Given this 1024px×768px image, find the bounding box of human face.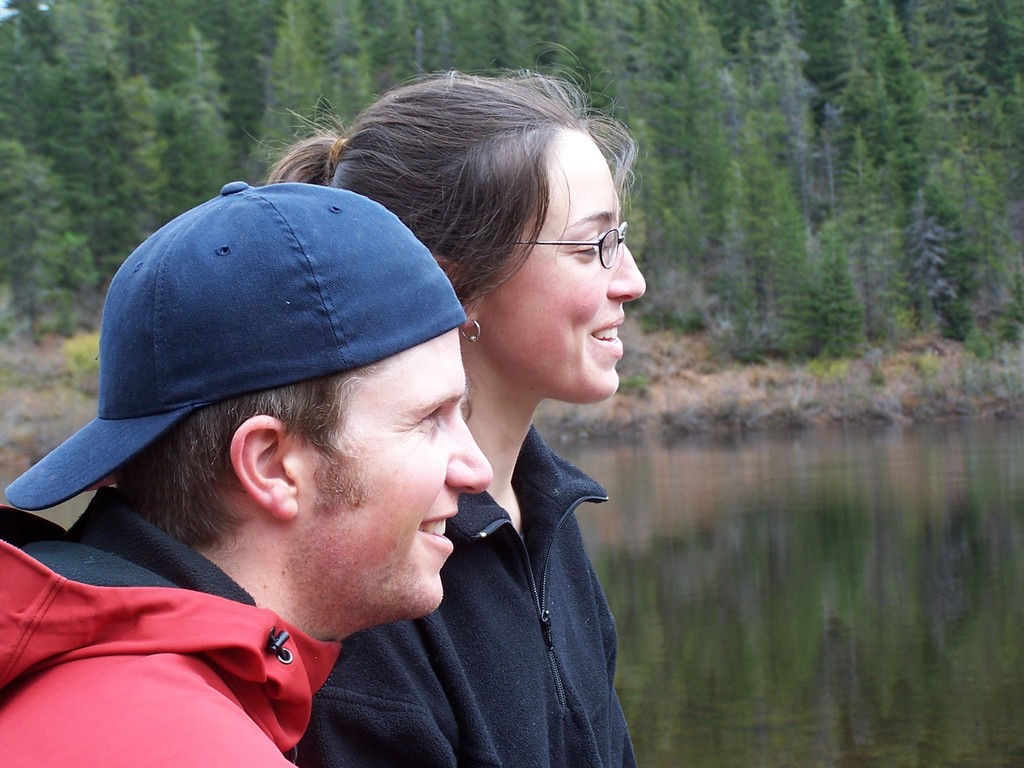
293, 323, 497, 611.
